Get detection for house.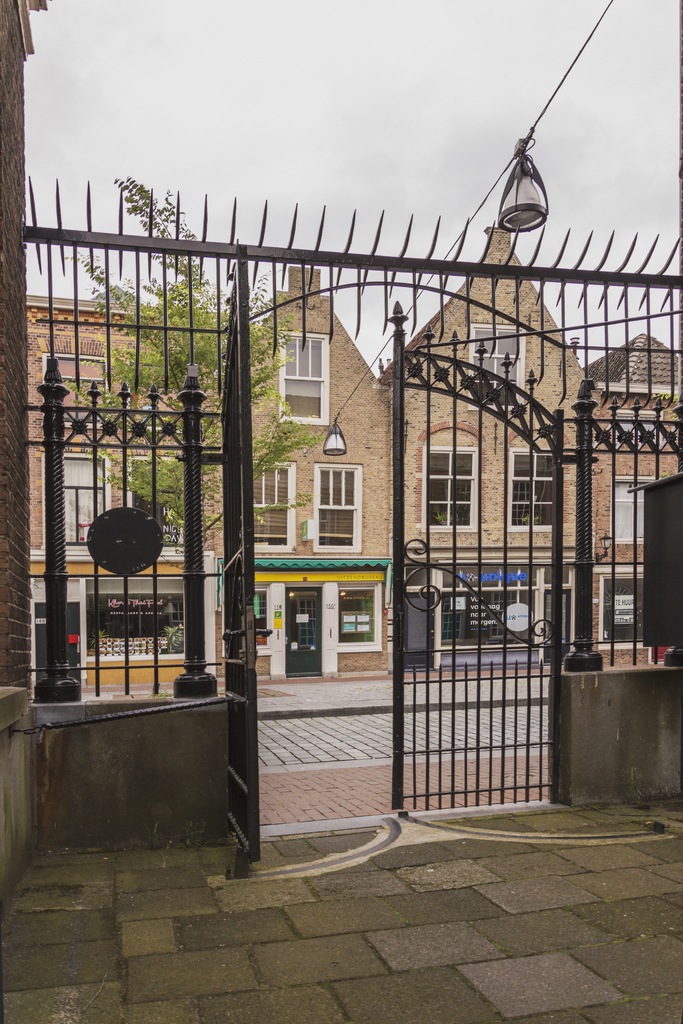
Detection: rect(6, 299, 224, 684).
